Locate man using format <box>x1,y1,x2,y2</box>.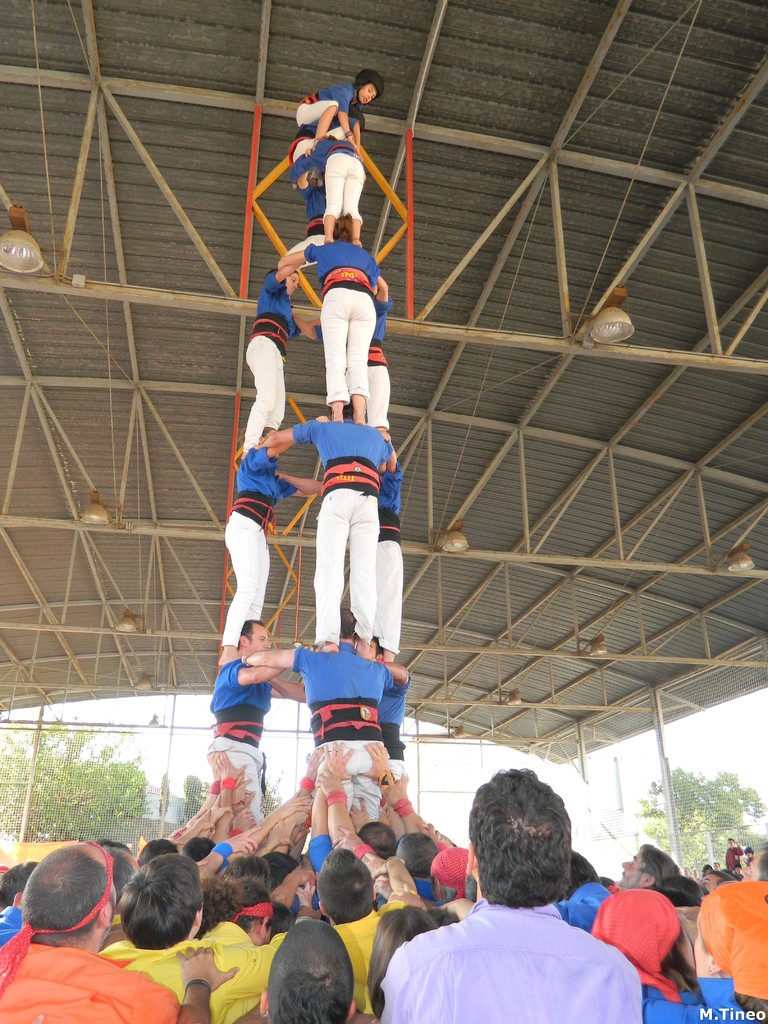
<box>365,796,677,1018</box>.
